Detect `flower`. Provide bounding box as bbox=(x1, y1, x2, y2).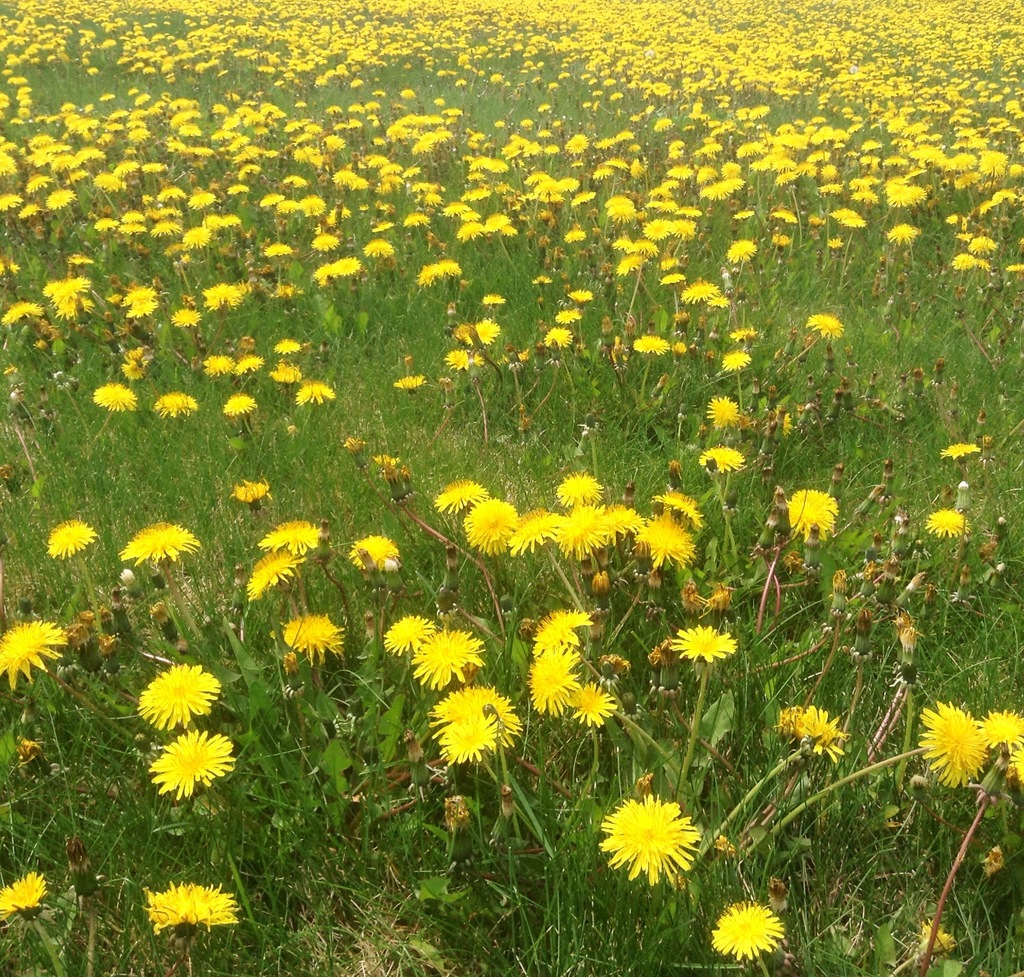
bbox=(596, 793, 696, 892).
